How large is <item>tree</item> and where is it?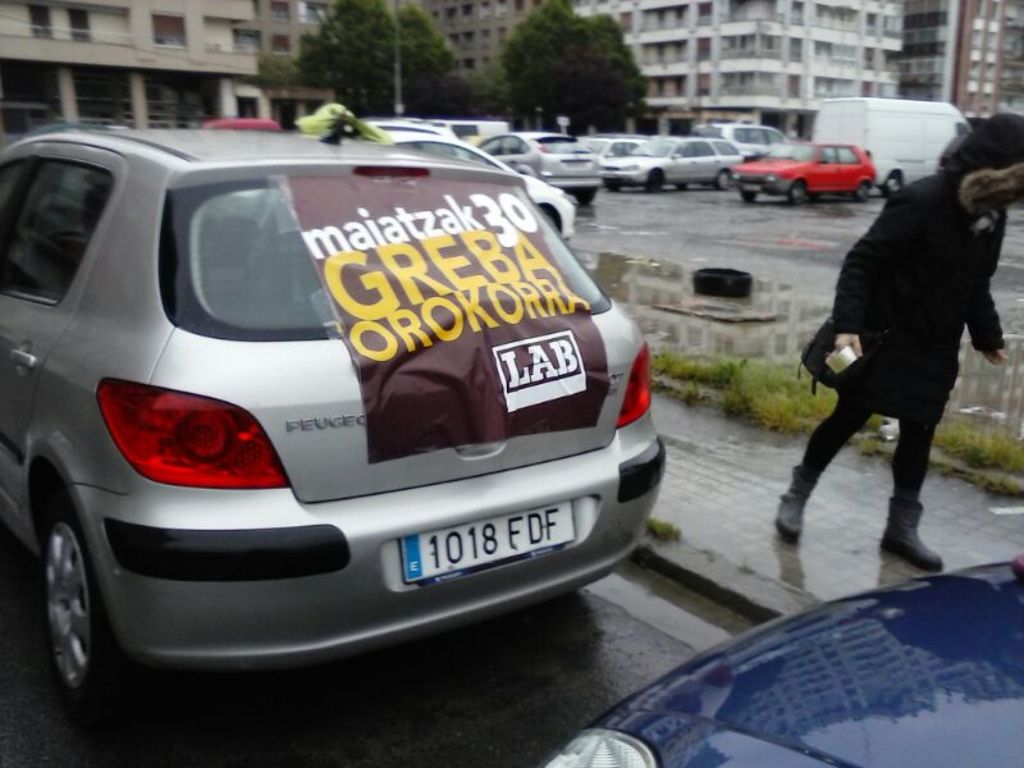
Bounding box: 489 5 652 104.
